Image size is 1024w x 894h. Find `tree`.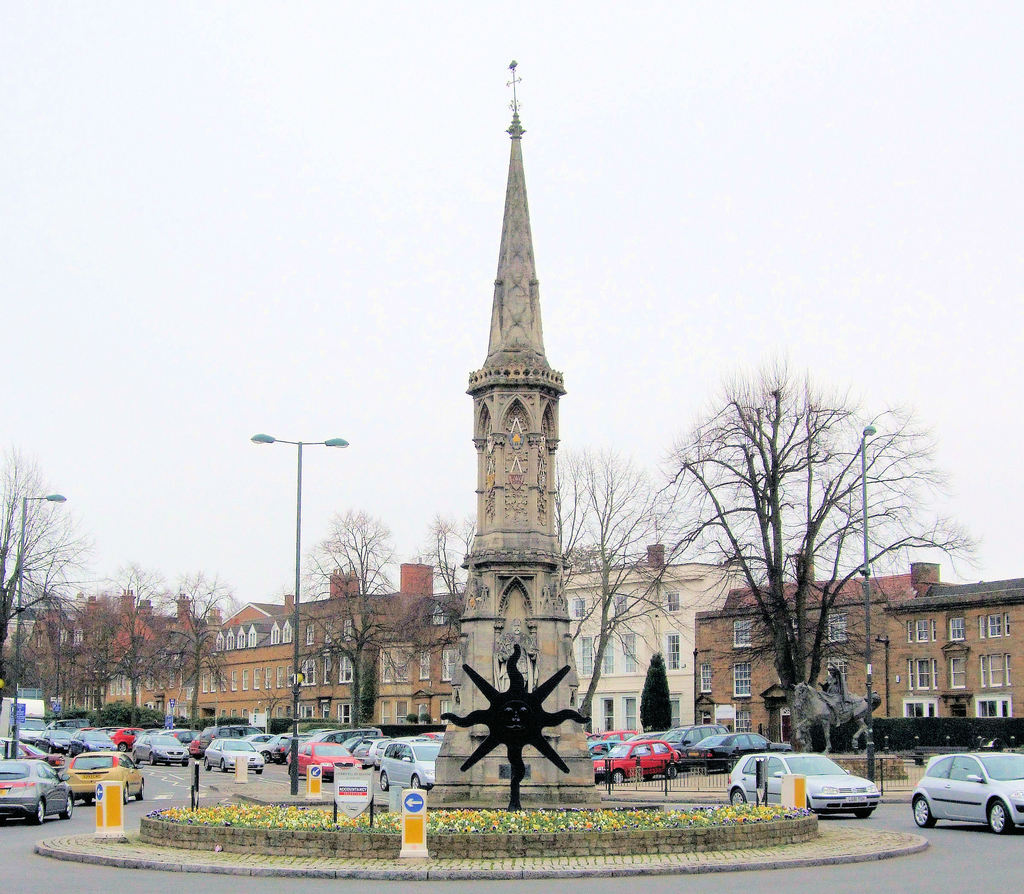
{"left": 30, "top": 569, "right": 88, "bottom": 728}.
